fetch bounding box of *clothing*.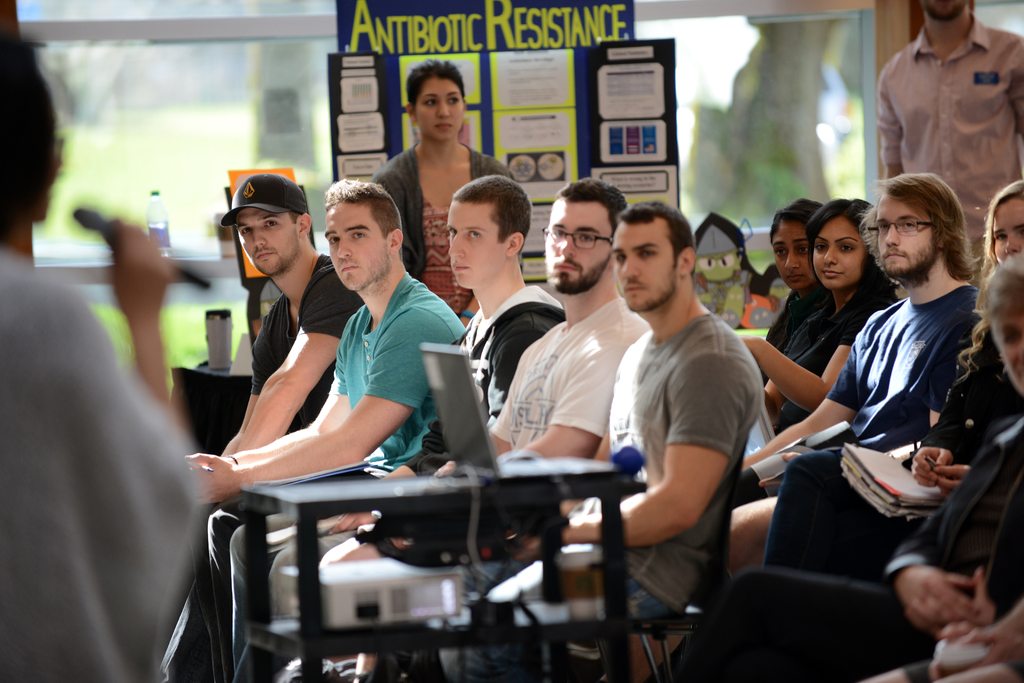
Bbox: region(371, 271, 568, 682).
